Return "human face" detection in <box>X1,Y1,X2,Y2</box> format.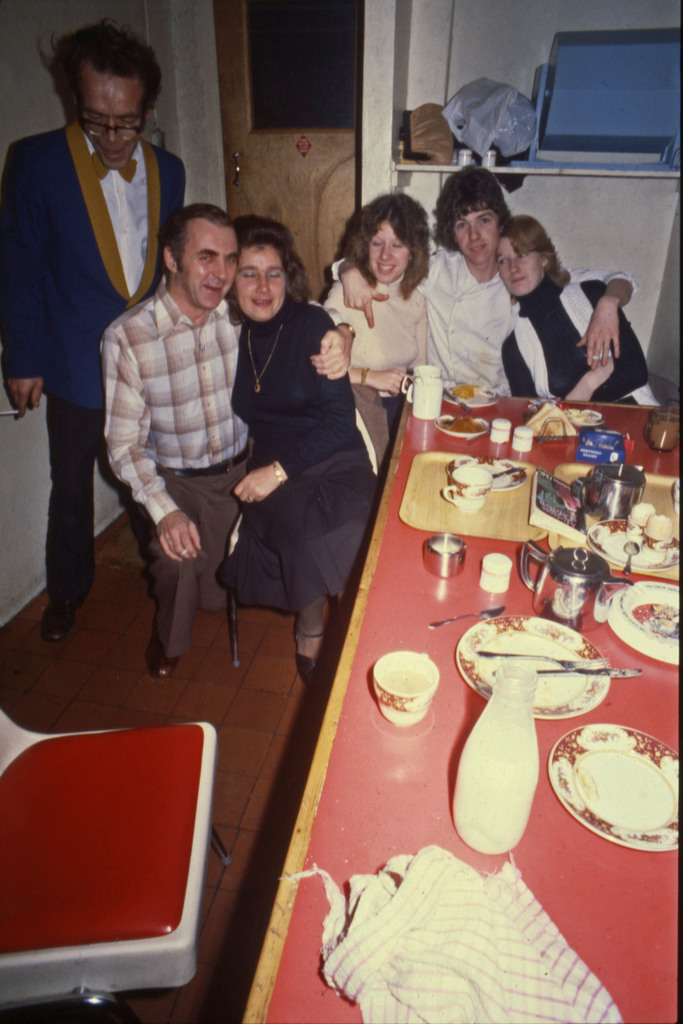
<box>174,218,243,312</box>.
